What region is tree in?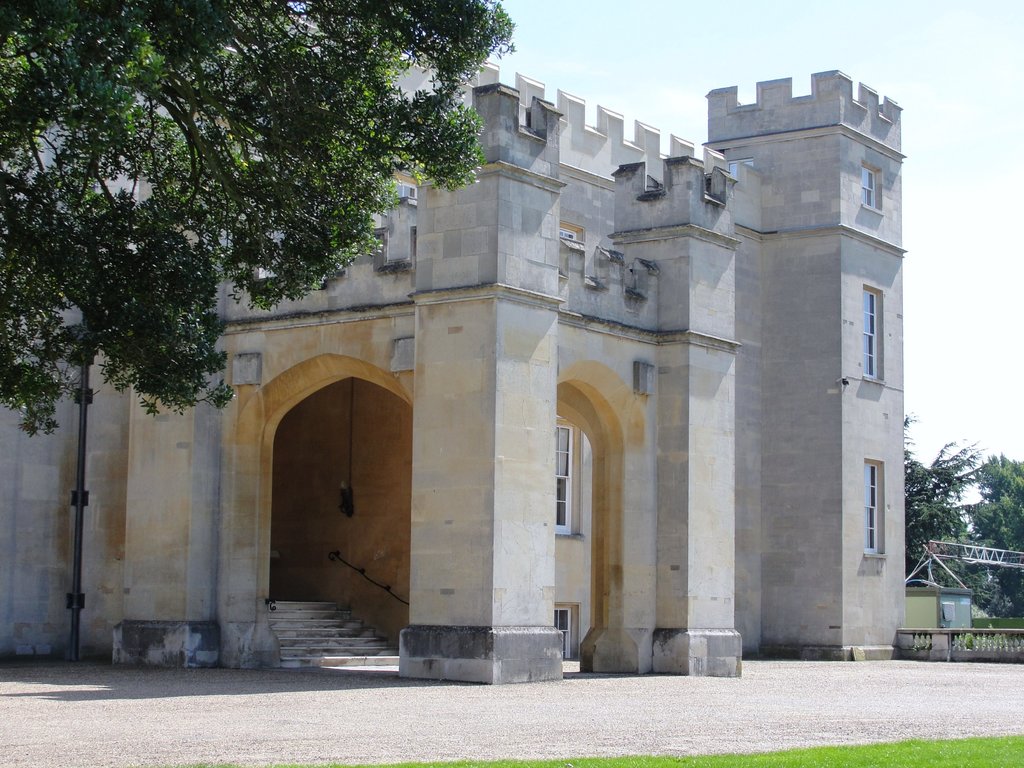
<bbox>952, 450, 1023, 622</bbox>.
